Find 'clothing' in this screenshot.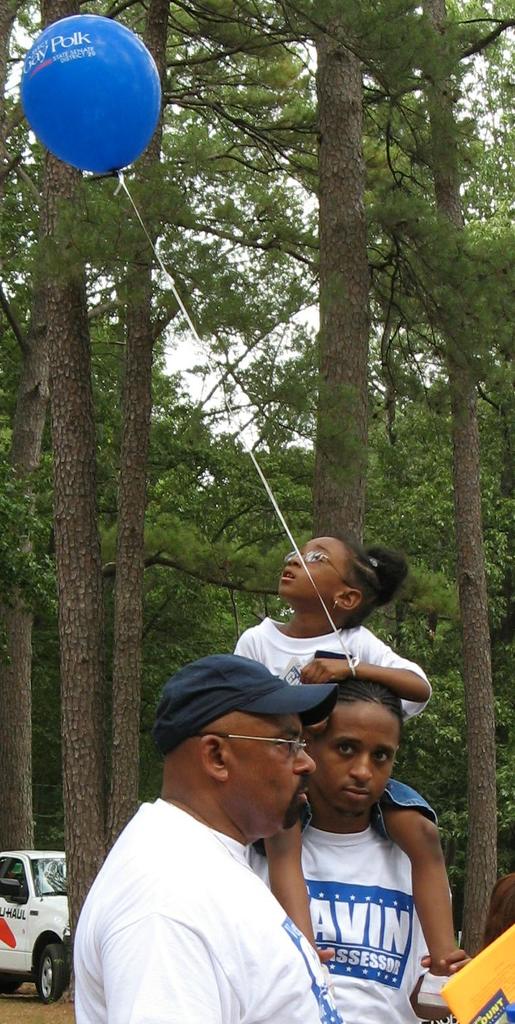
The bounding box for 'clothing' is detection(239, 633, 440, 817).
